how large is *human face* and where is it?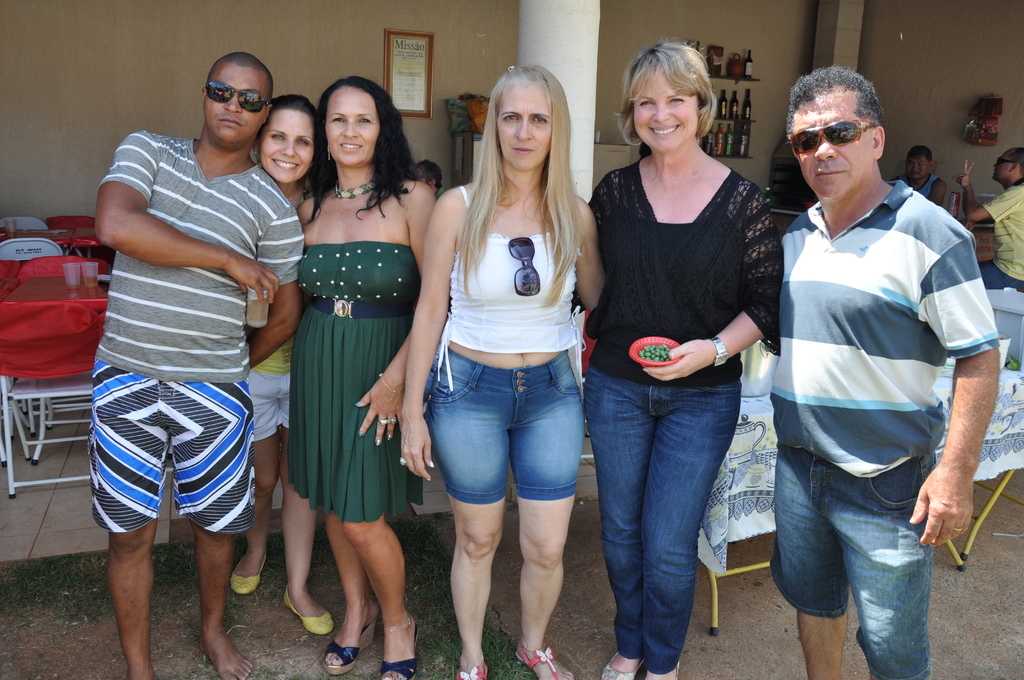
Bounding box: [left=492, top=93, right=550, bottom=170].
